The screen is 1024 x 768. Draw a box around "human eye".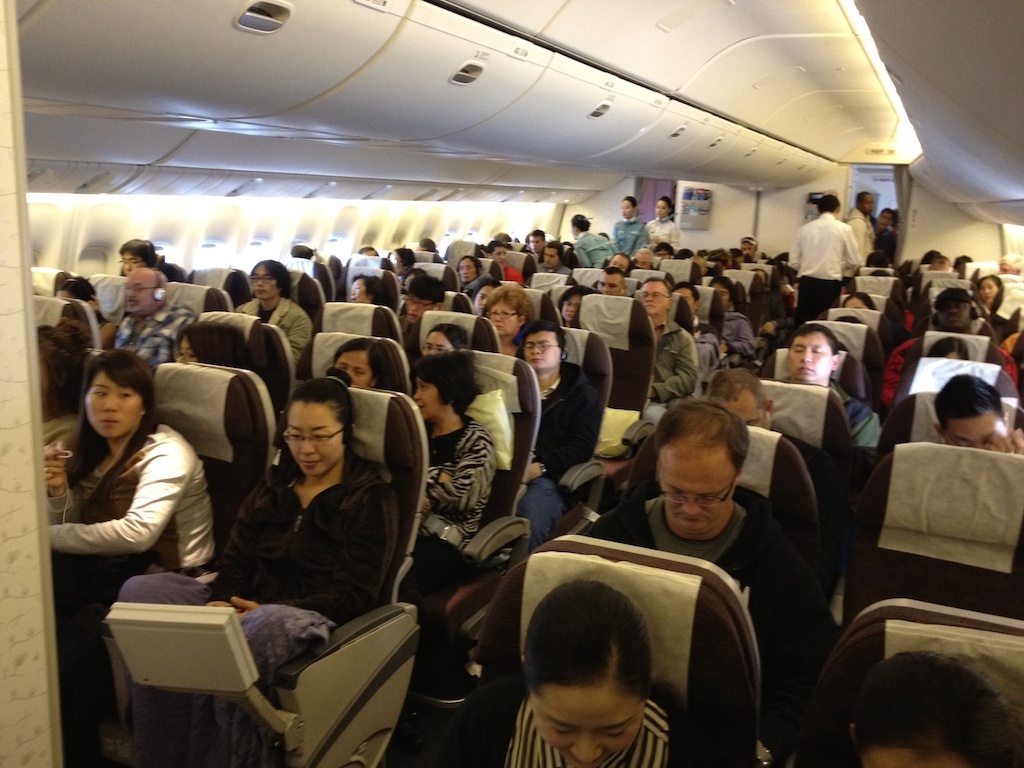
box(640, 292, 649, 296).
